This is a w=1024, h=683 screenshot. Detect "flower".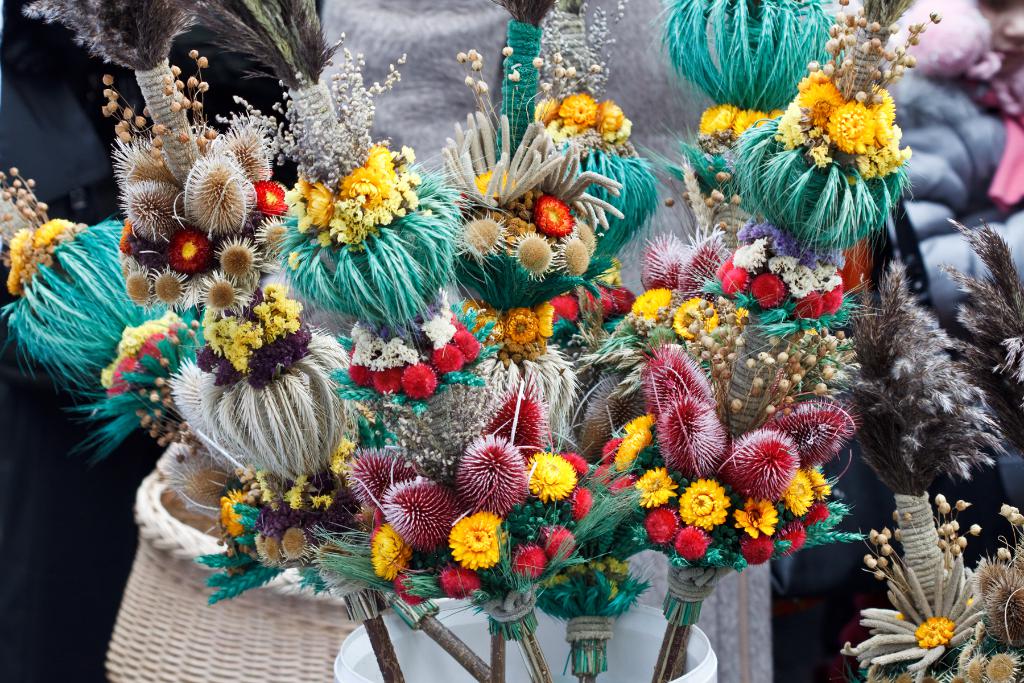
bbox=[530, 449, 575, 504].
